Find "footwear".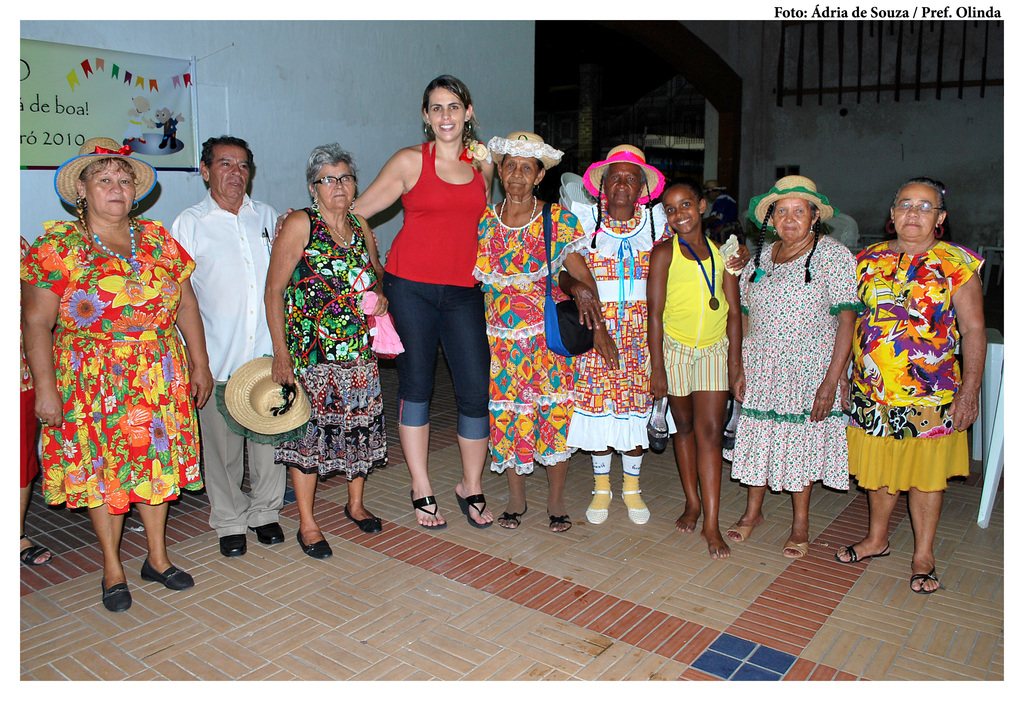
(588,487,613,525).
